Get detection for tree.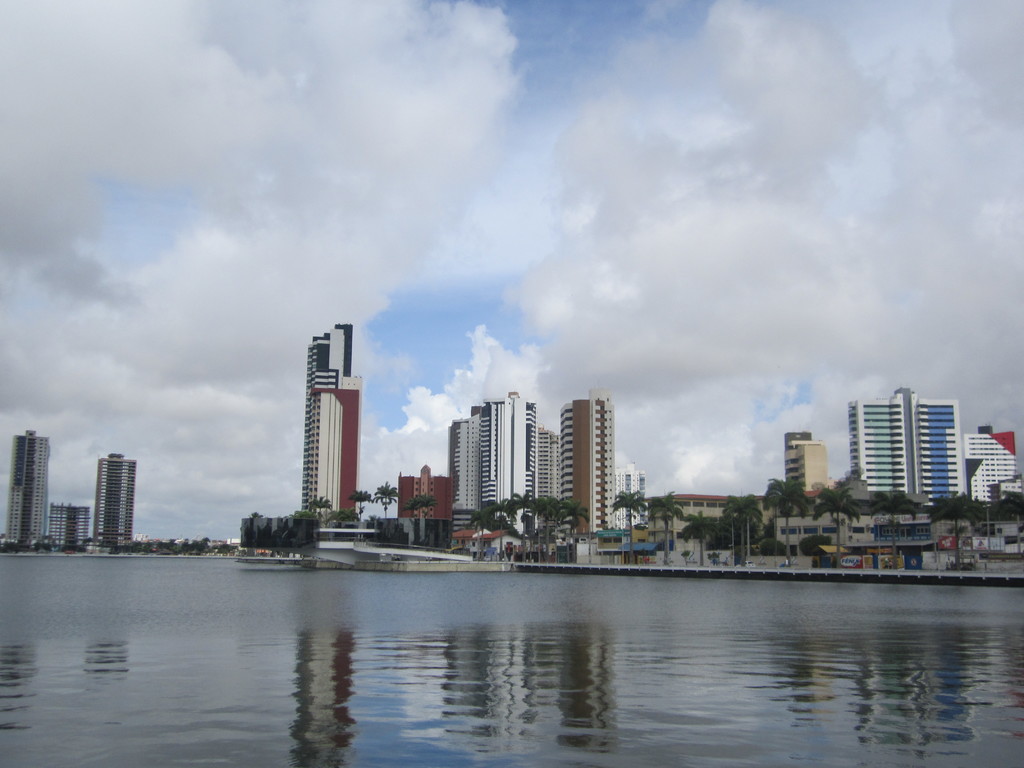
Detection: crop(924, 493, 977, 574).
